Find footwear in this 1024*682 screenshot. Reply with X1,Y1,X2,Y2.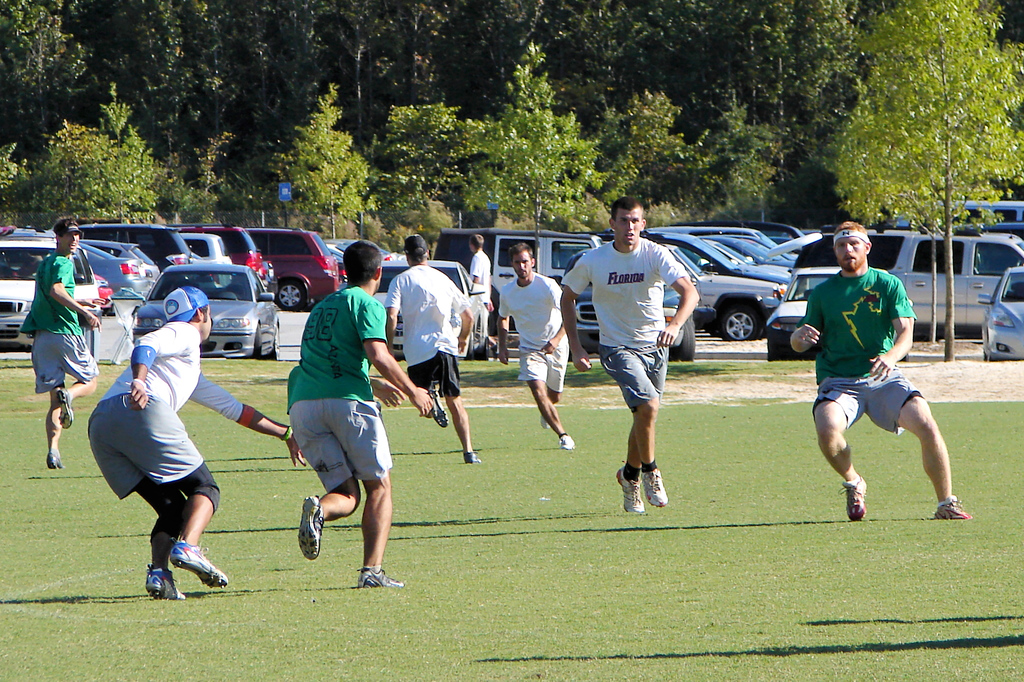
46,453,65,471.
